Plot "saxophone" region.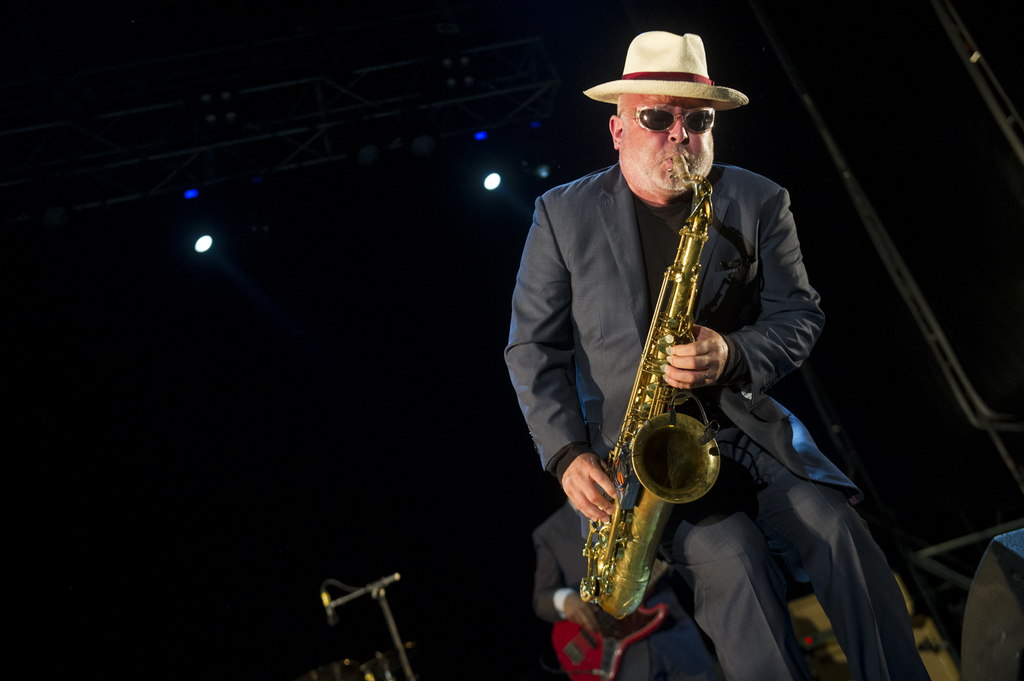
Plotted at bbox=(577, 147, 722, 621).
